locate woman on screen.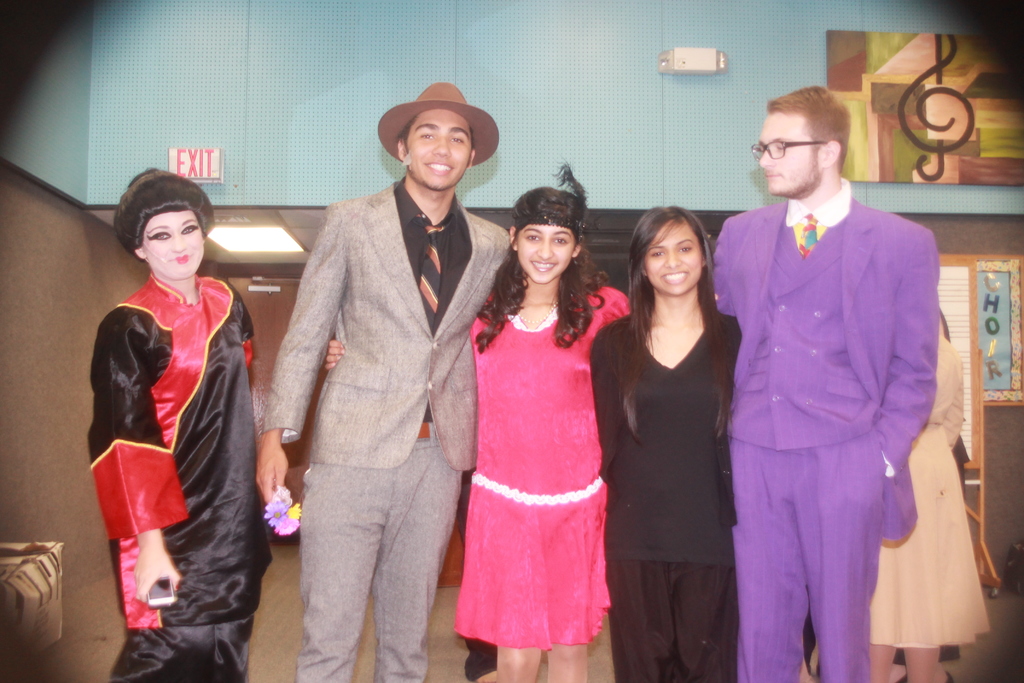
On screen at (left=590, top=206, right=750, bottom=682).
